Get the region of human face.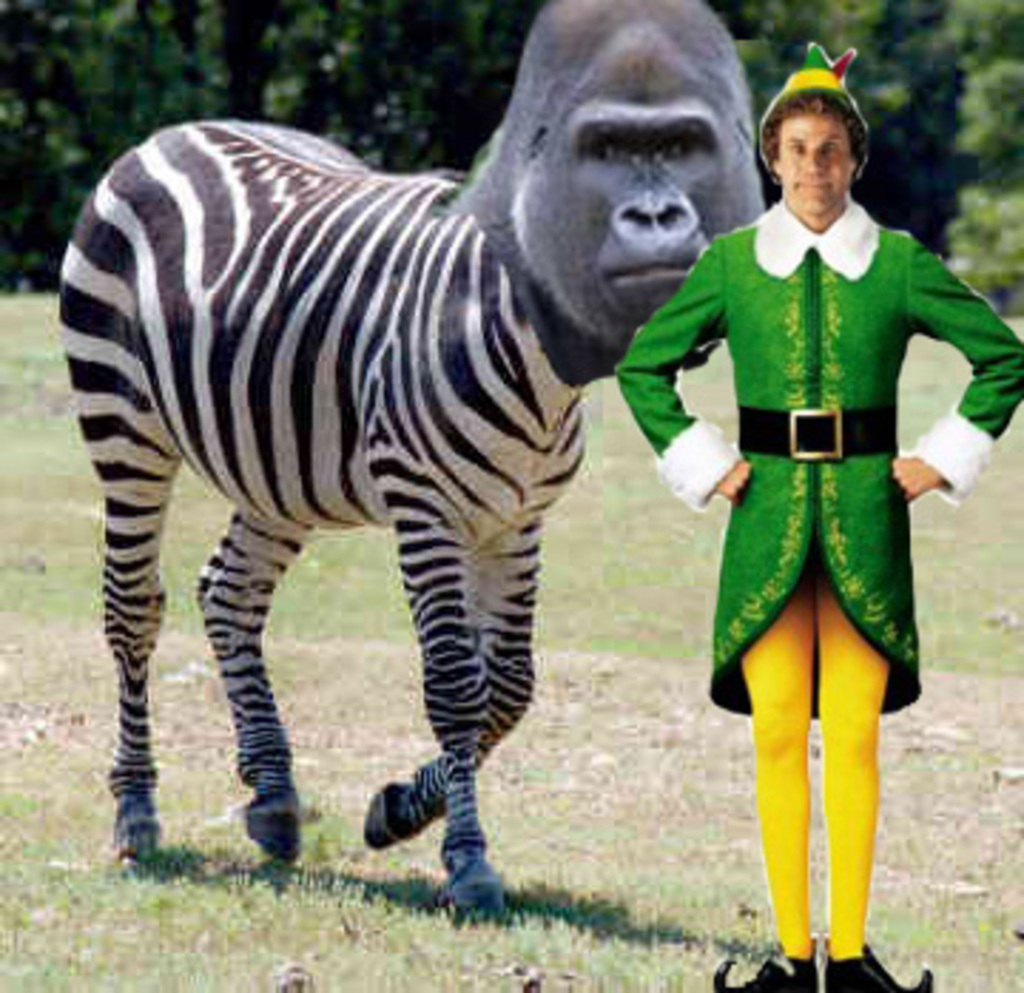
region(779, 105, 848, 211).
